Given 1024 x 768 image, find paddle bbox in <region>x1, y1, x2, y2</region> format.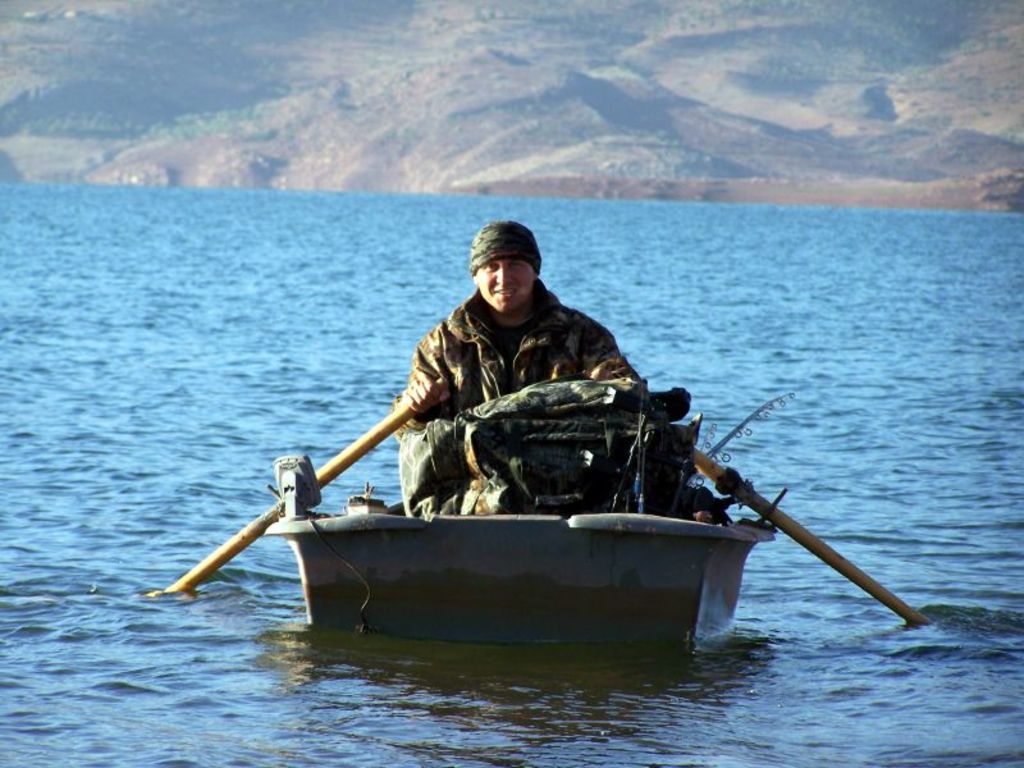
<region>694, 457, 925, 628</region>.
